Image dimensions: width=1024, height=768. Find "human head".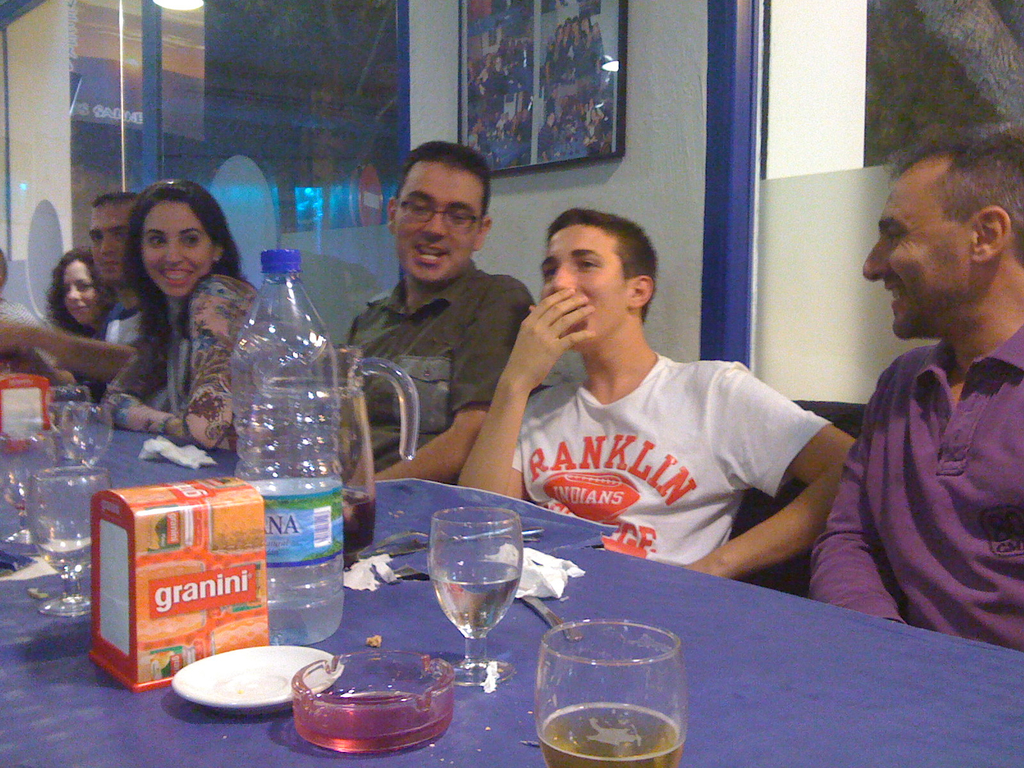
864 132 1023 340.
